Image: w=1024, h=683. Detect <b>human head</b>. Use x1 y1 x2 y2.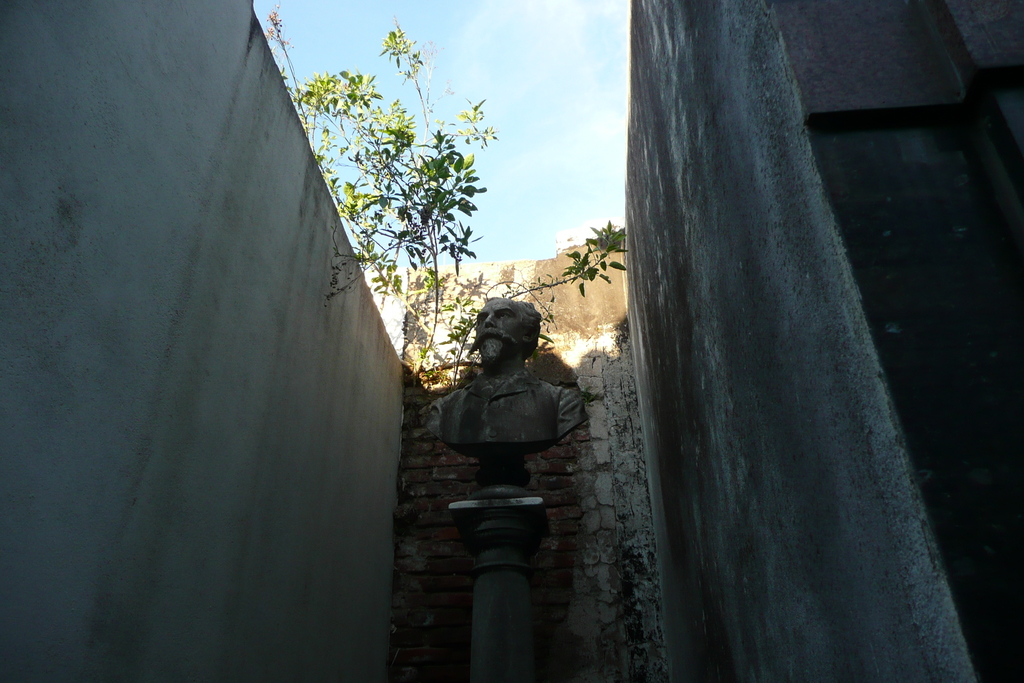
468 291 545 372.
